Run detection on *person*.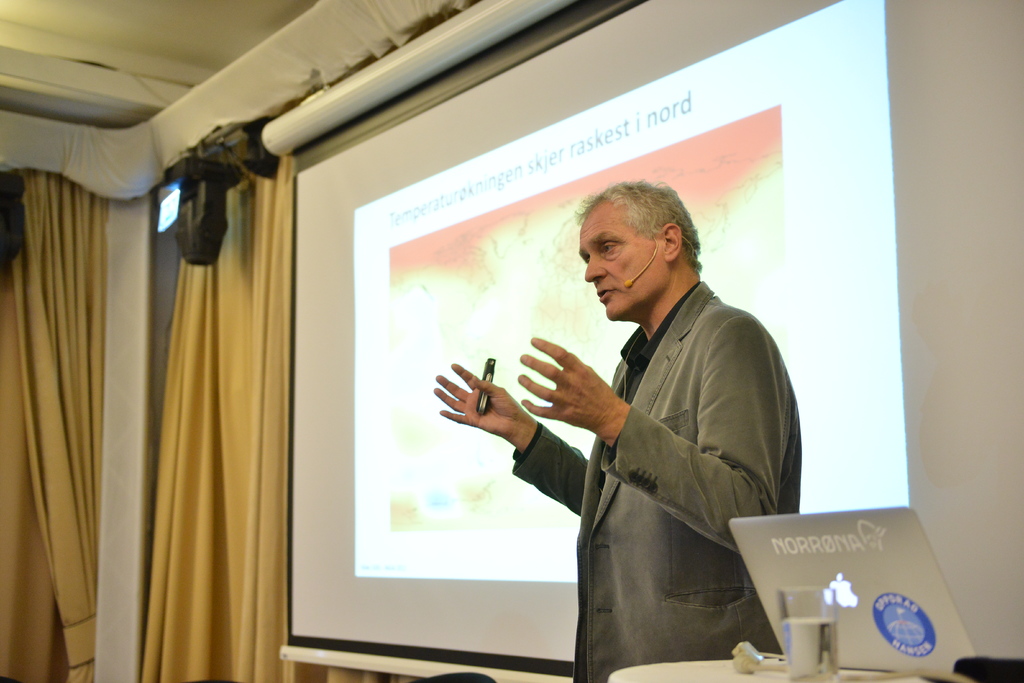
Result: 466/129/808/662.
